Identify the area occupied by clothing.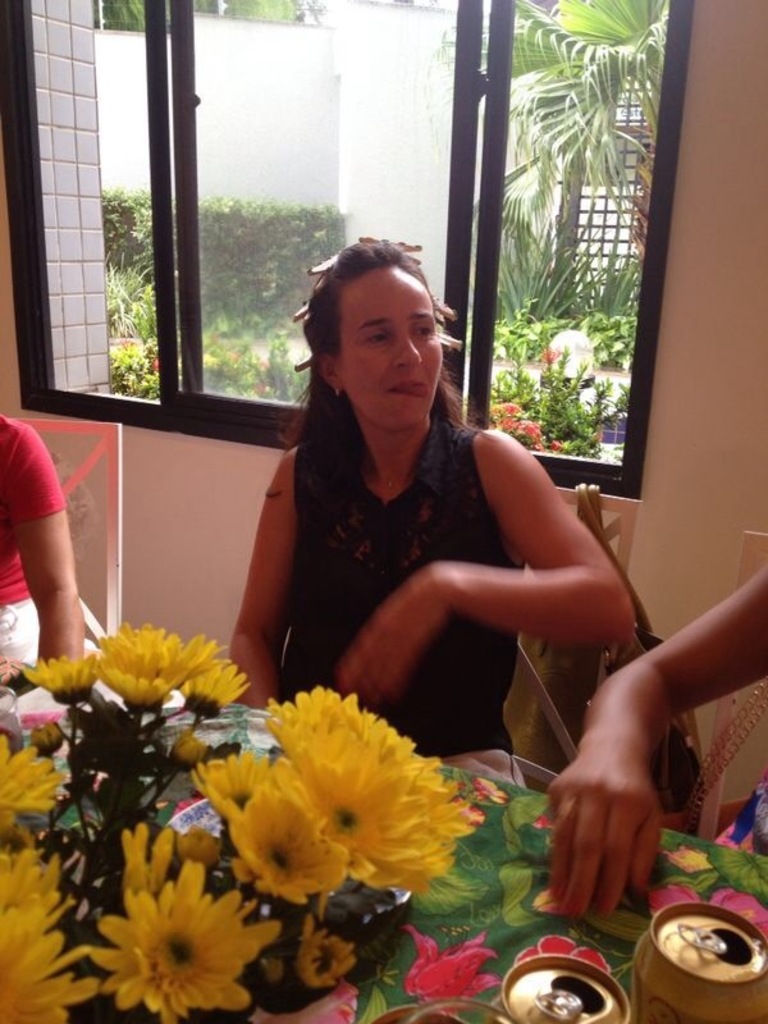
Area: left=276, top=412, right=522, bottom=750.
